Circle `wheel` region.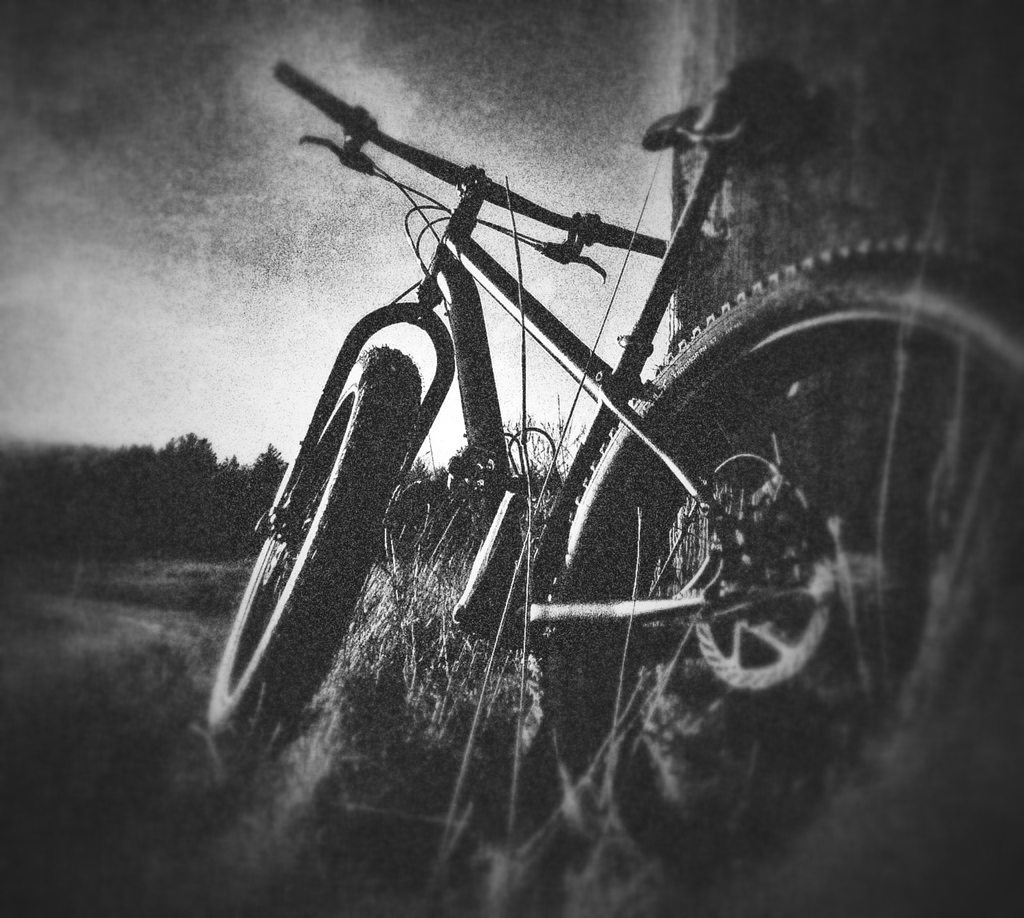
Region: bbox=[233, 355, 412, 739].
